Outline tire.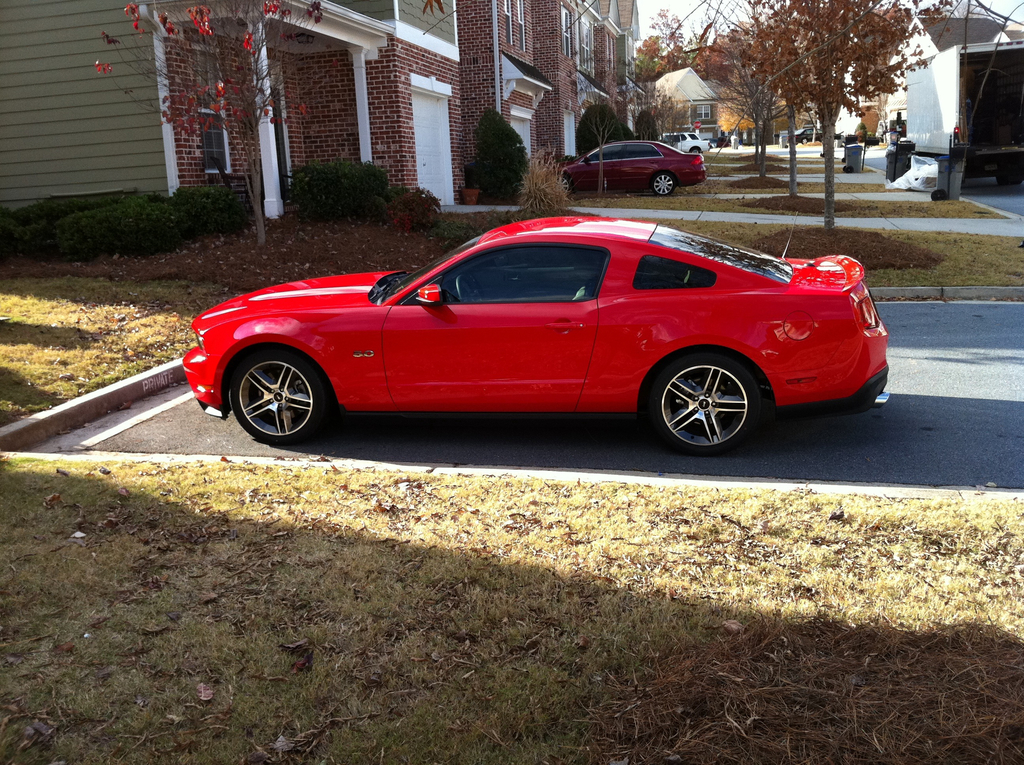
Outline: locate(230, 346, 335, 443).
